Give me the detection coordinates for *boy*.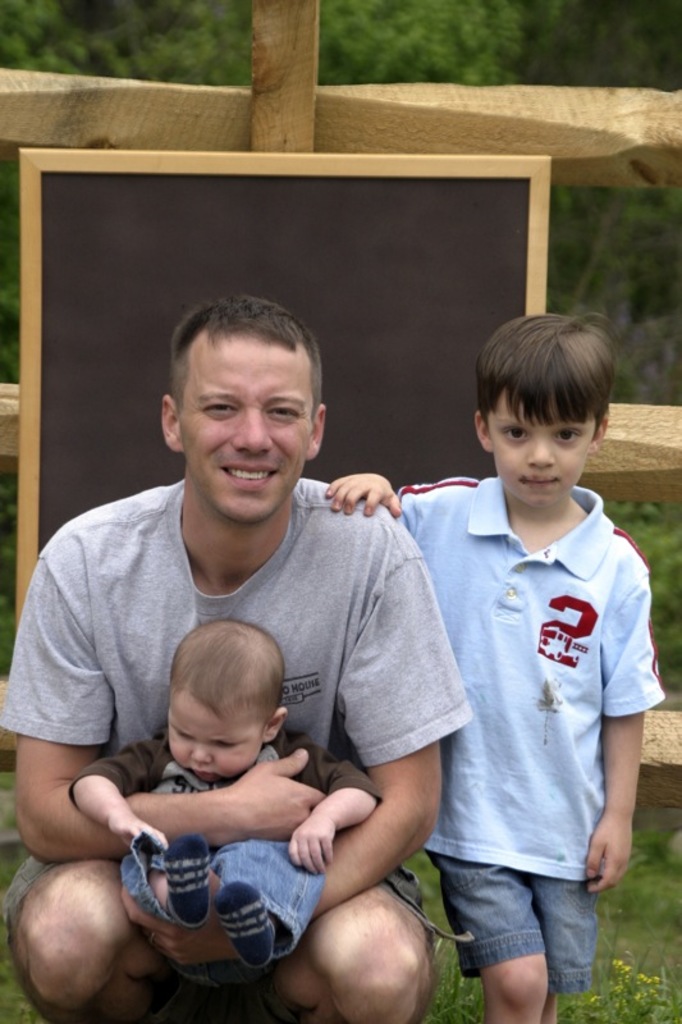
{"x1": 65, "y1": 620, "x2": 374, "y2": 972}.
